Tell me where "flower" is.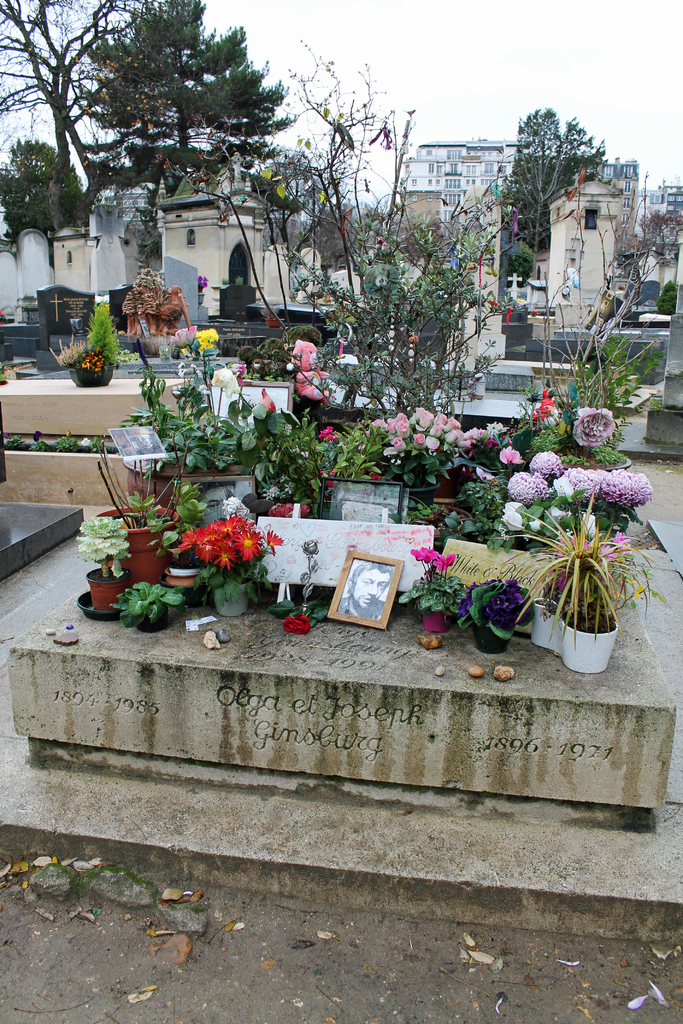
"flower" is at left=409, top=547, right=451, bottom=566.
